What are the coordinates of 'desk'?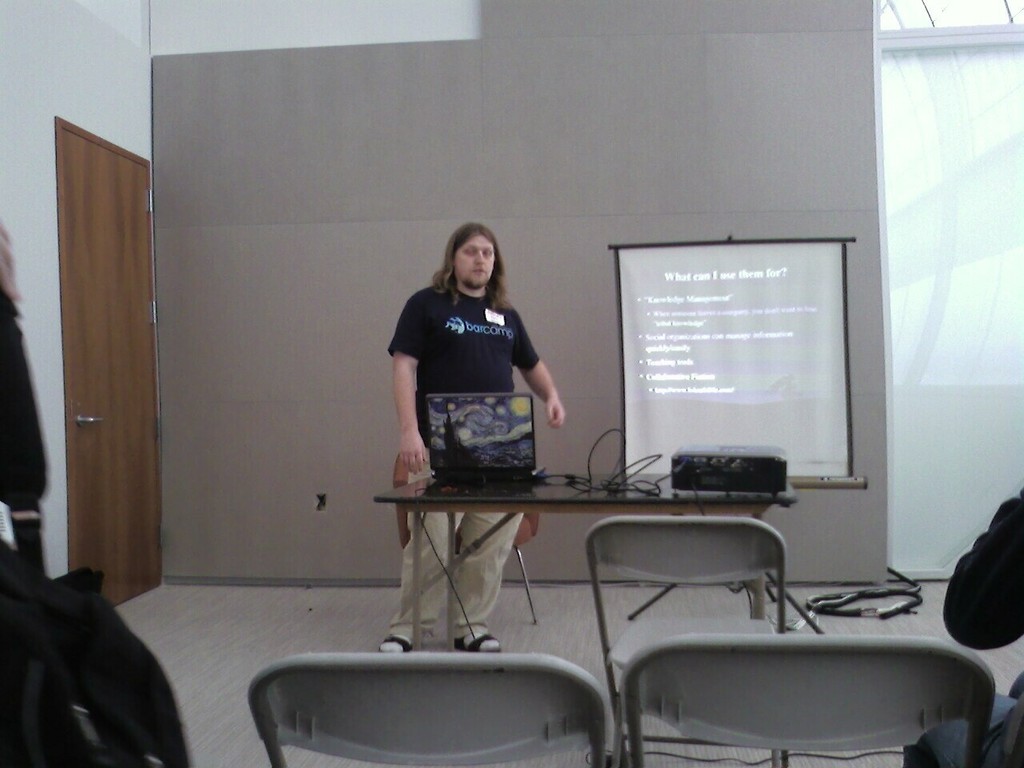
[x1=372, y1=474, x2=795, y2=648].
